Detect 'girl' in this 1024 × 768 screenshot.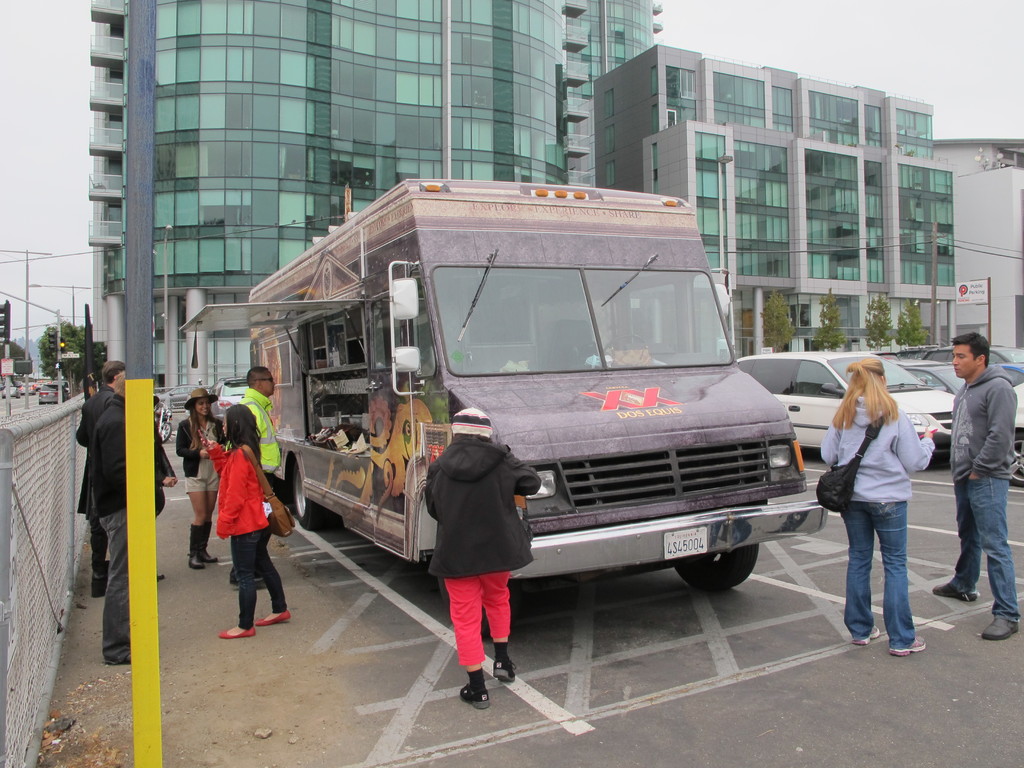
Detection: locate(175, 387, 226, 574).
